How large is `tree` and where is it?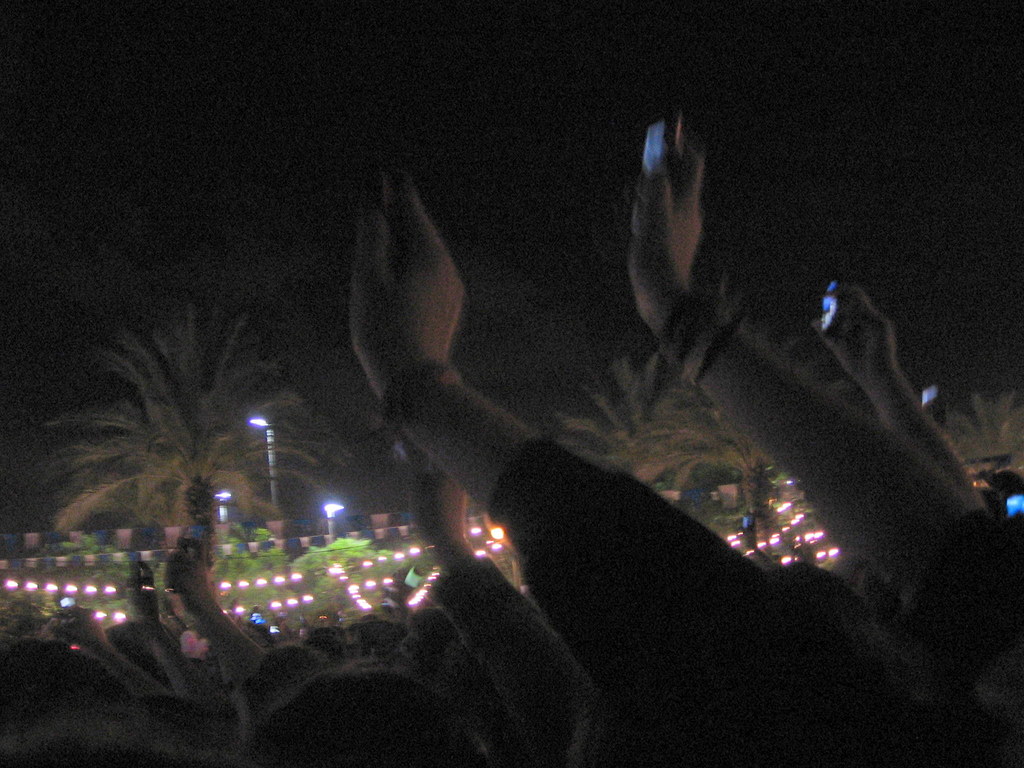
Bounding box: [left=952, top=378, right=1023, bottom=472].
